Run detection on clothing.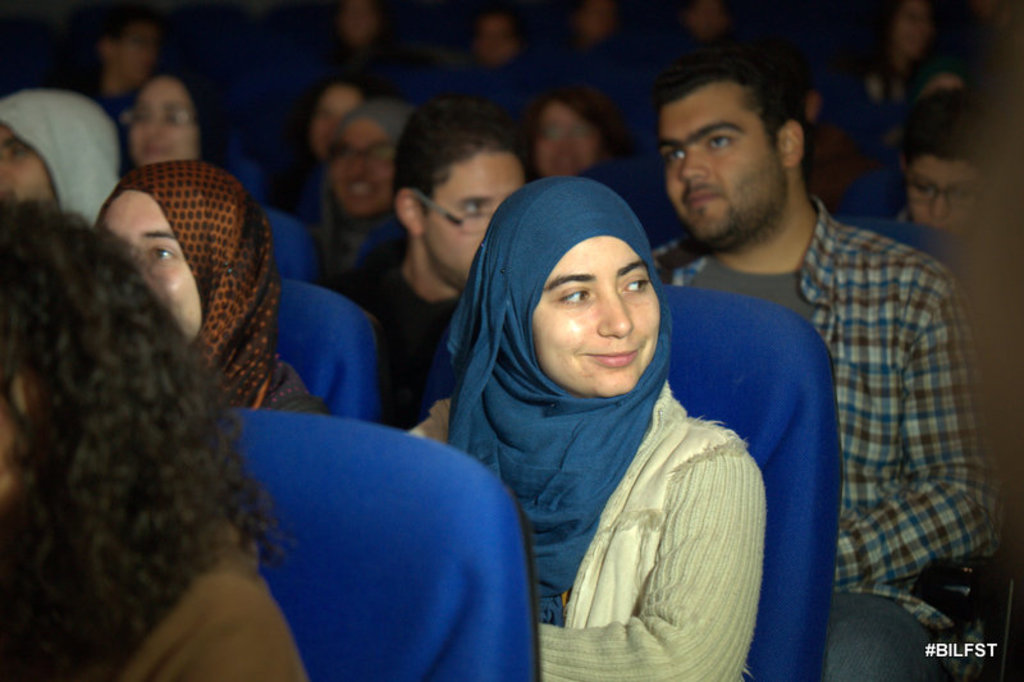
Result: [x1=0, y1=88, x2=116, y2=223].
